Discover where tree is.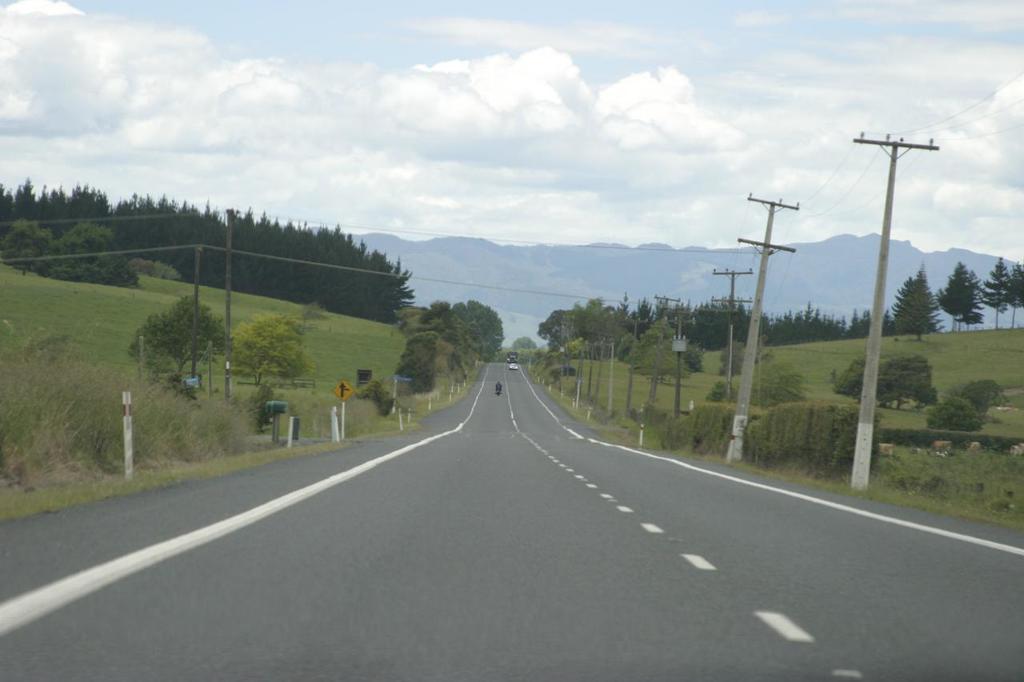
Discovered at select_region(683, 315, 716, 365).
